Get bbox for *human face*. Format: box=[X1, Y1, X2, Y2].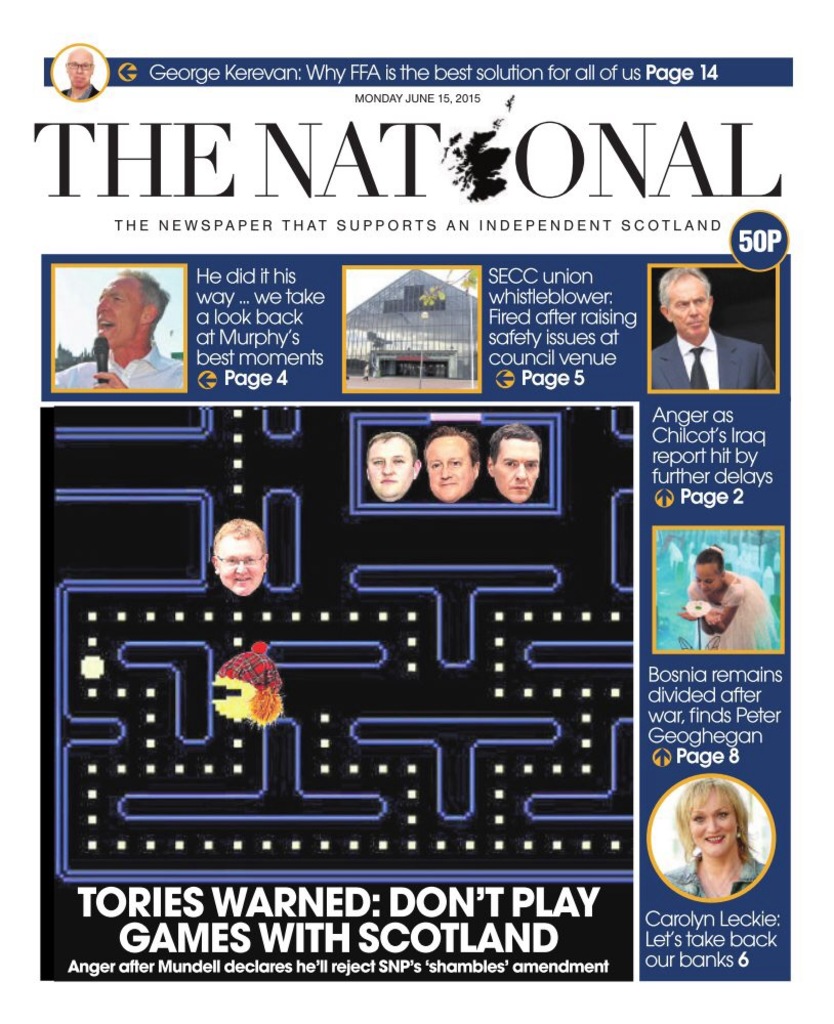
box=[365, 435, 411, 500].
